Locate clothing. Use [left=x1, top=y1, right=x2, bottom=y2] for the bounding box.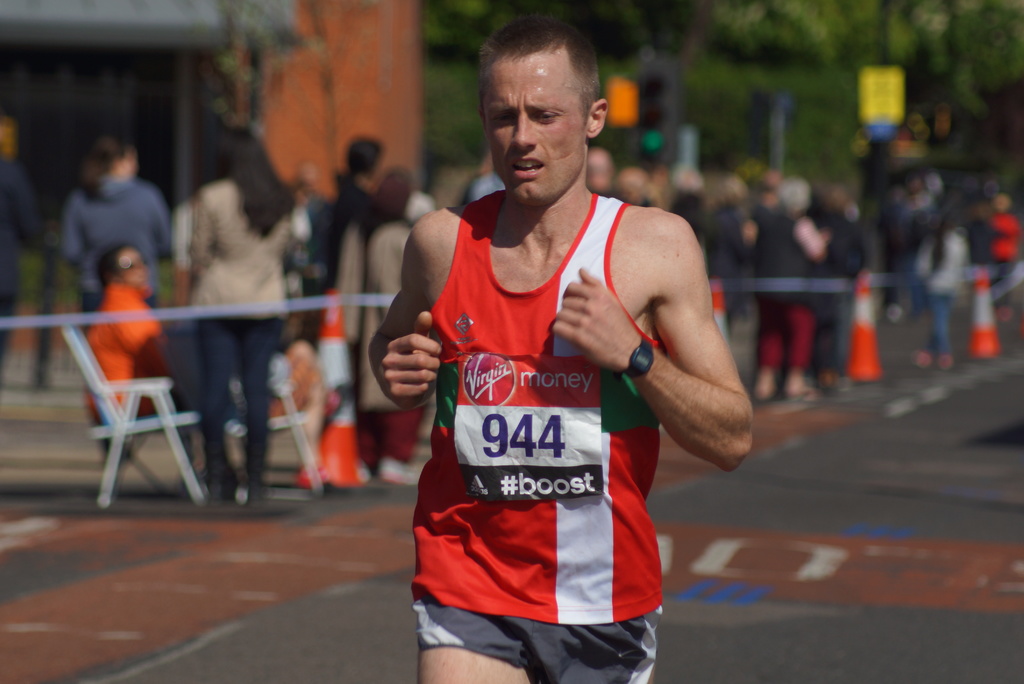
[left=64, top=168, right=163, bottom=389].
